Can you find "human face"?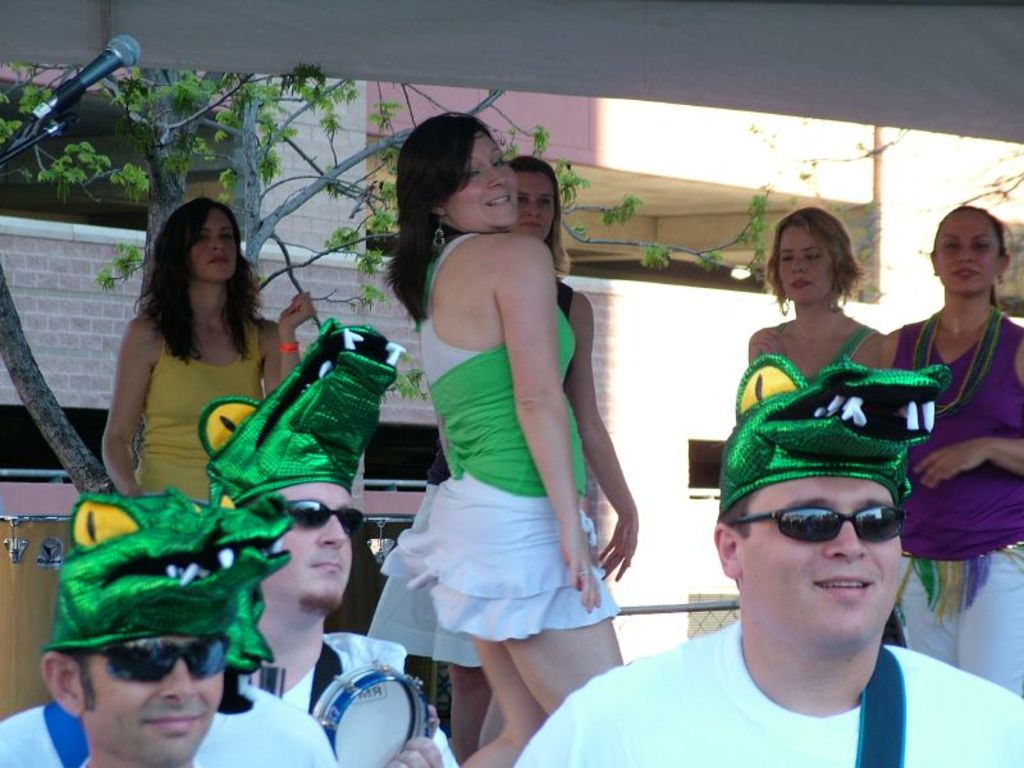
Yes, bounding box: <bbox>508, 166, 554, 242</bbox>.
